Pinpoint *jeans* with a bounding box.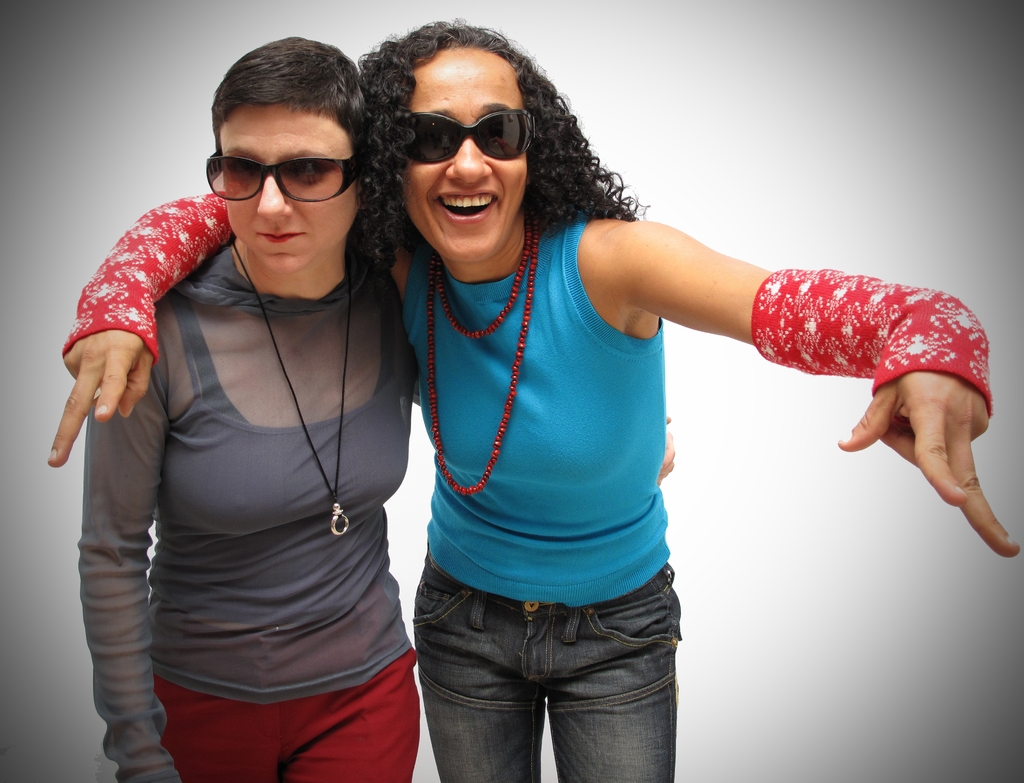
box=[413, 558, 678, 782].
